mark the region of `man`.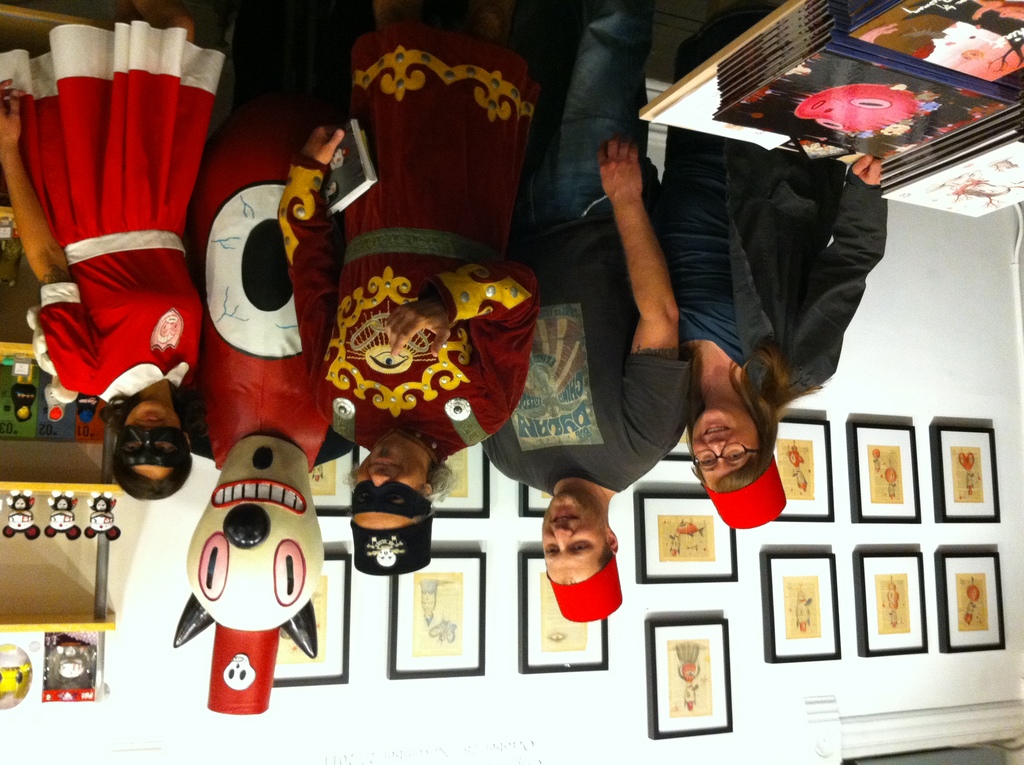
Region: [x1=472, y1=0, x2=659, y2=627].
